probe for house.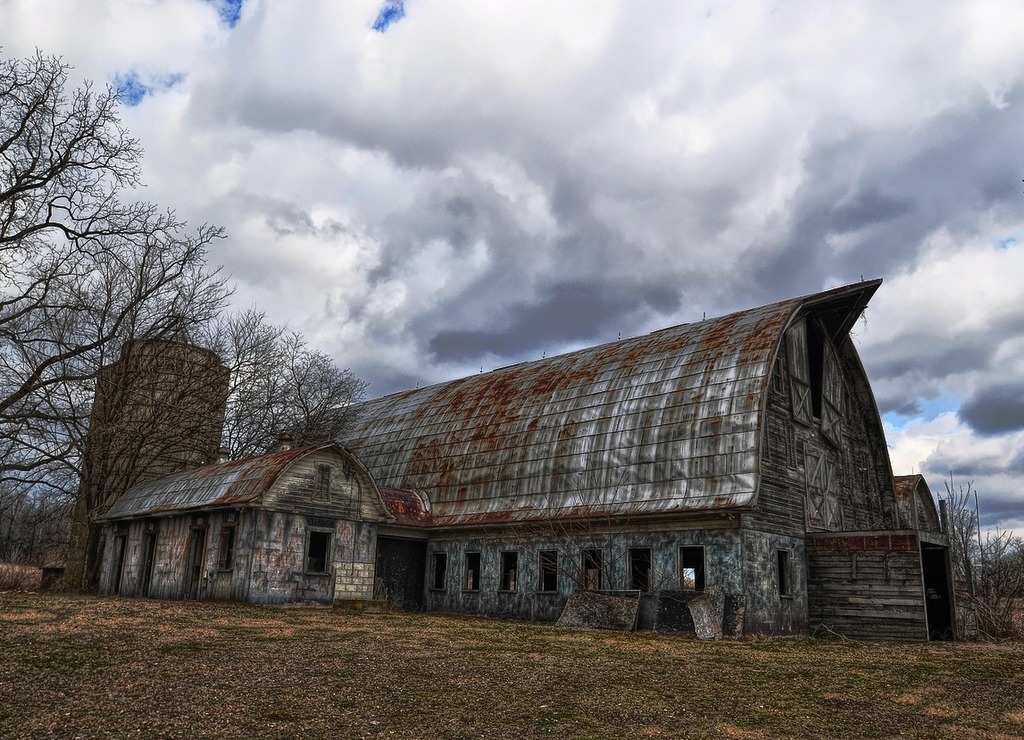
Probe result: [318, 277, 962, 636].
